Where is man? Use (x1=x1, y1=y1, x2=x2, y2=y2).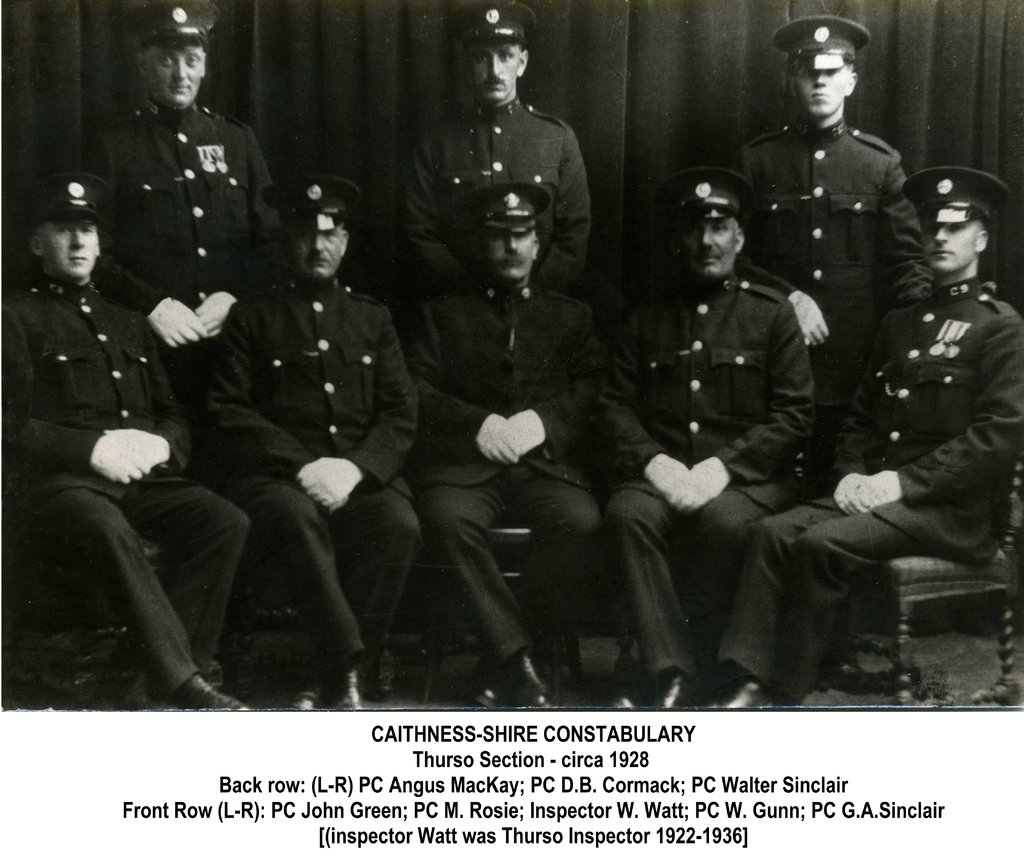
(x1=404, y1=0, x2=595, y2=296).
